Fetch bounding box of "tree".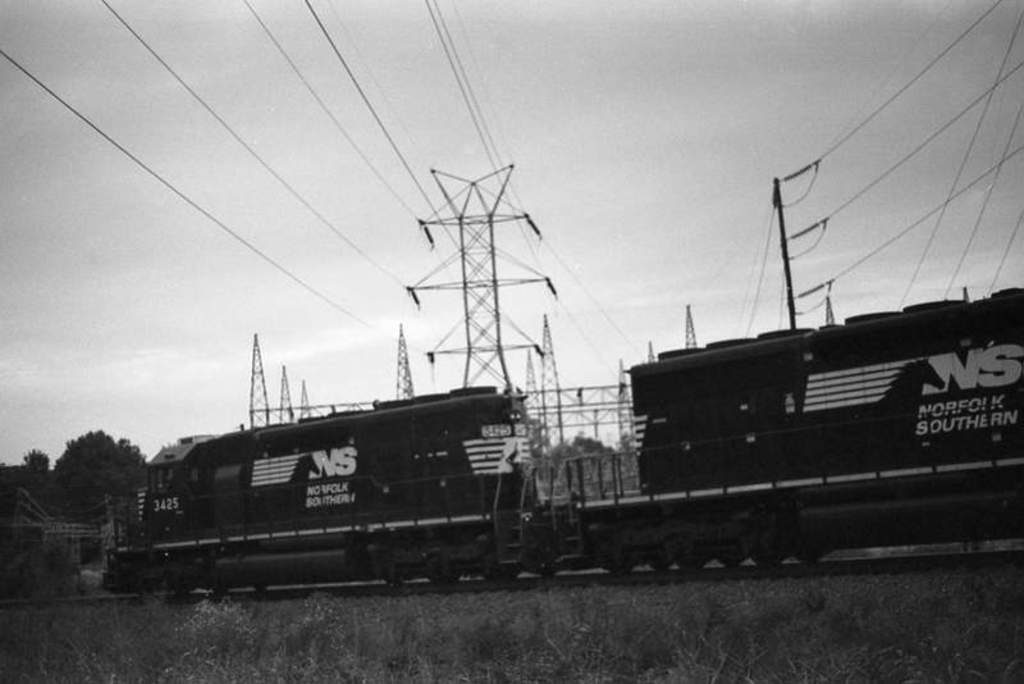
Bbox: region(15, 442, 47, 502).
